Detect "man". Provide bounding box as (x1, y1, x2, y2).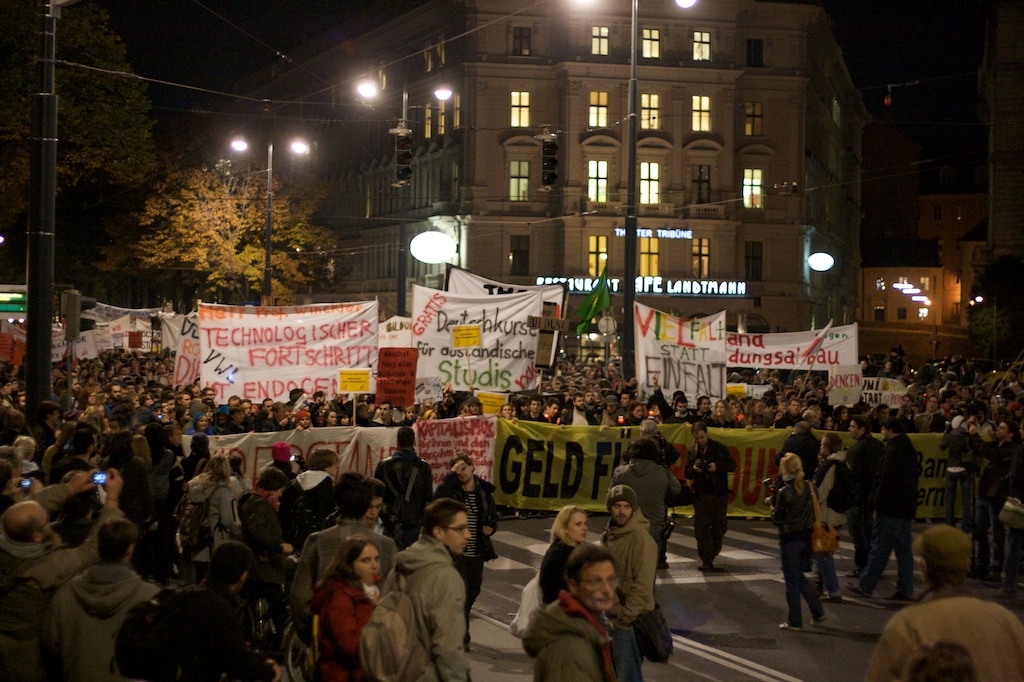
(518, 396, 554, 523).
